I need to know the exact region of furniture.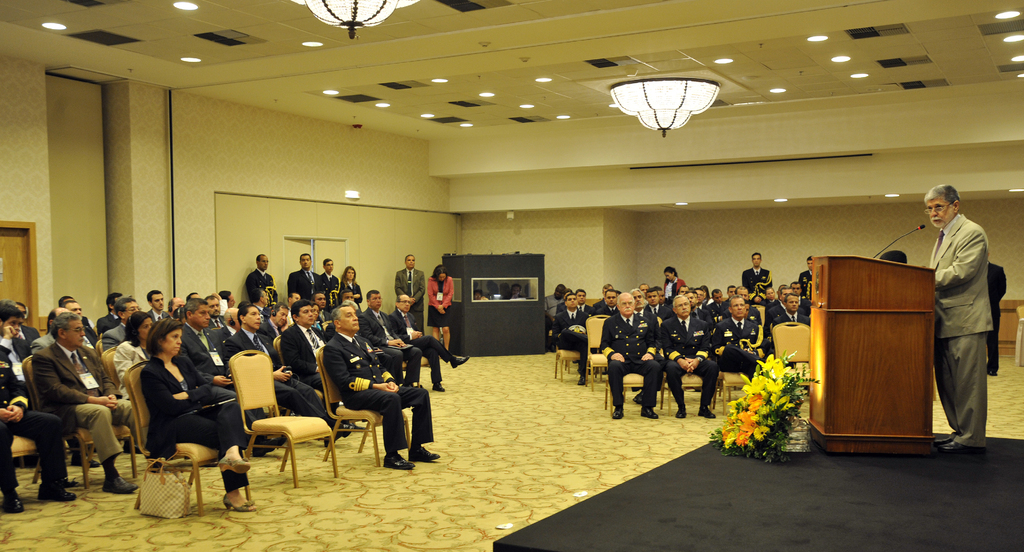
Region: detection(121, 360, 251, 515).
